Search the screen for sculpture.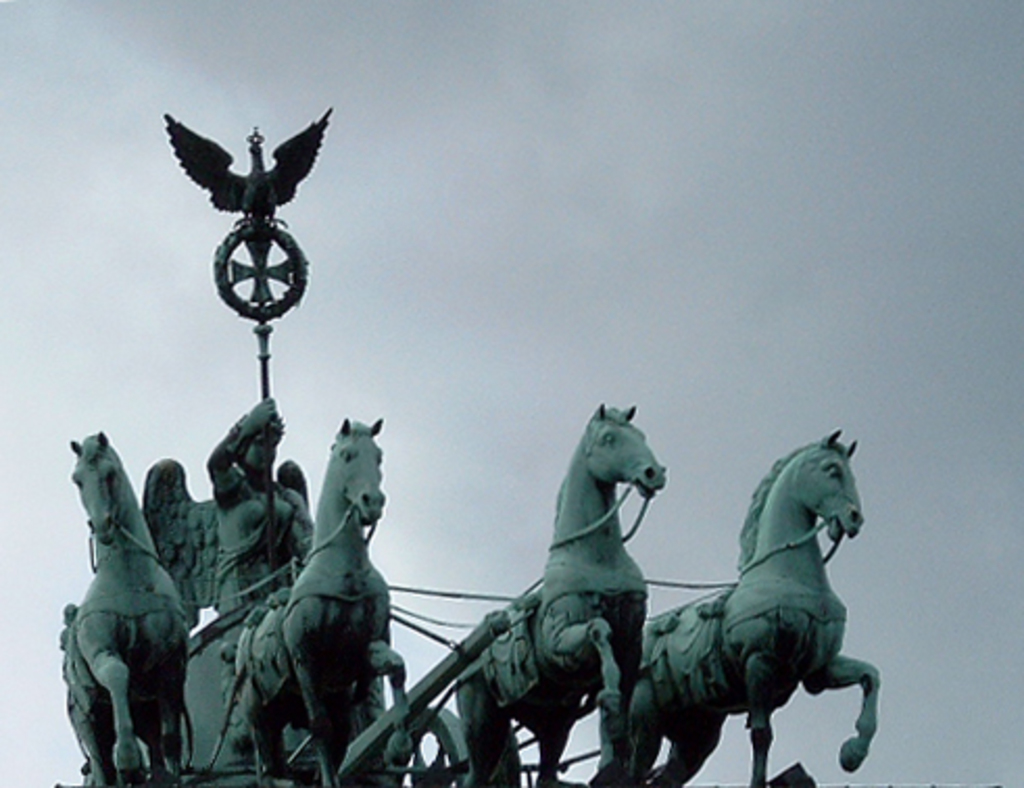
Found at Rect(204, 402, 448, 786).
